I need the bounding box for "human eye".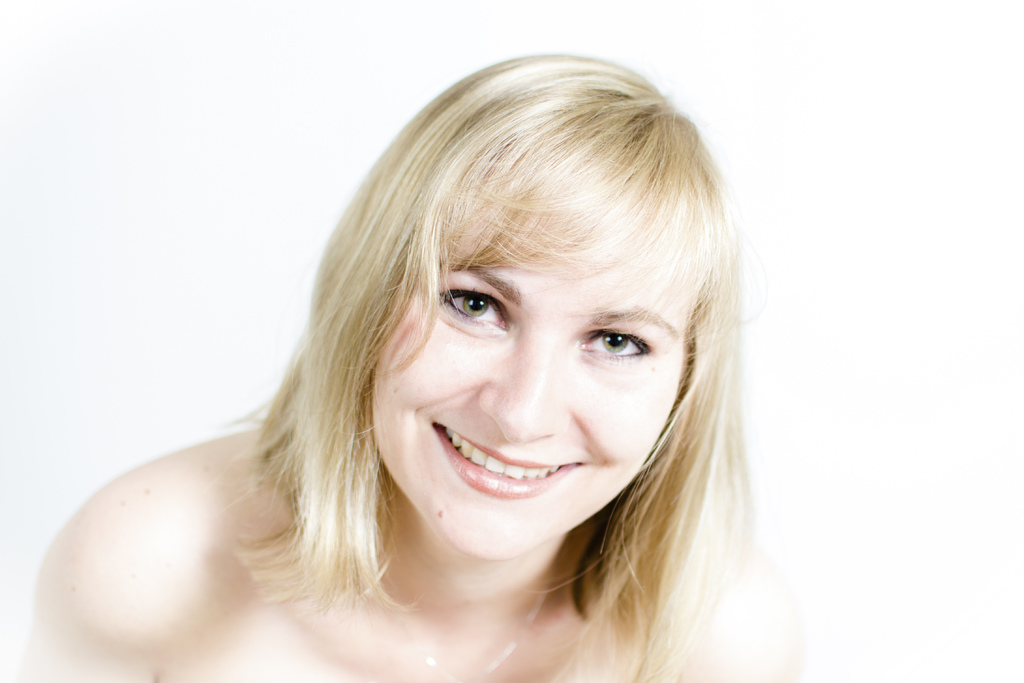
Here it is: l=434, t=279, r=522, b=352.
